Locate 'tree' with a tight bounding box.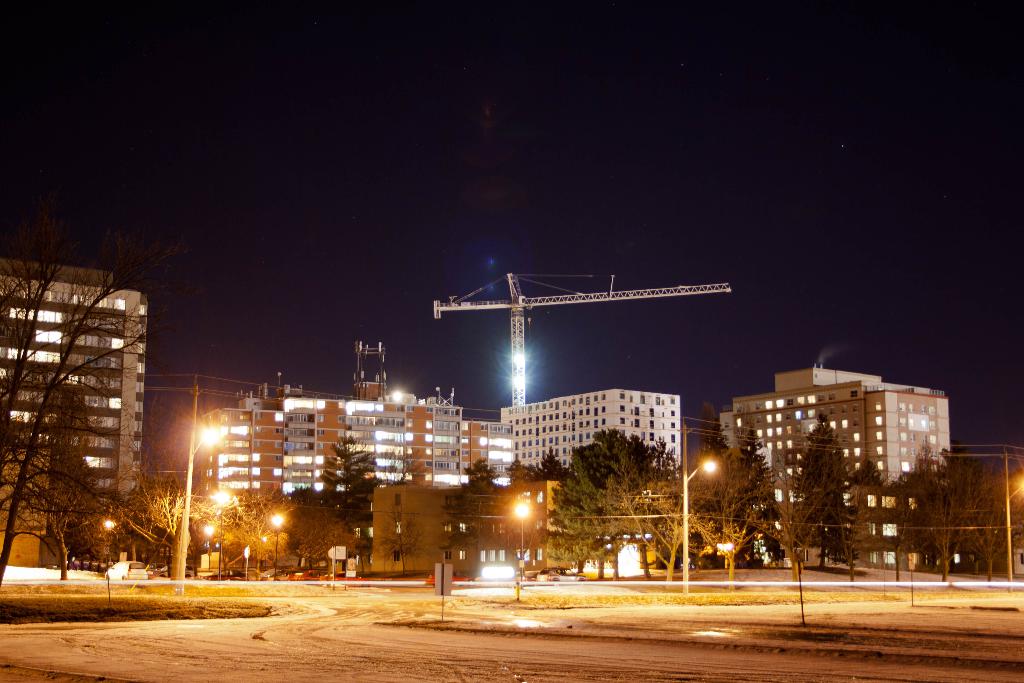
(212, 486, 291, 589).
